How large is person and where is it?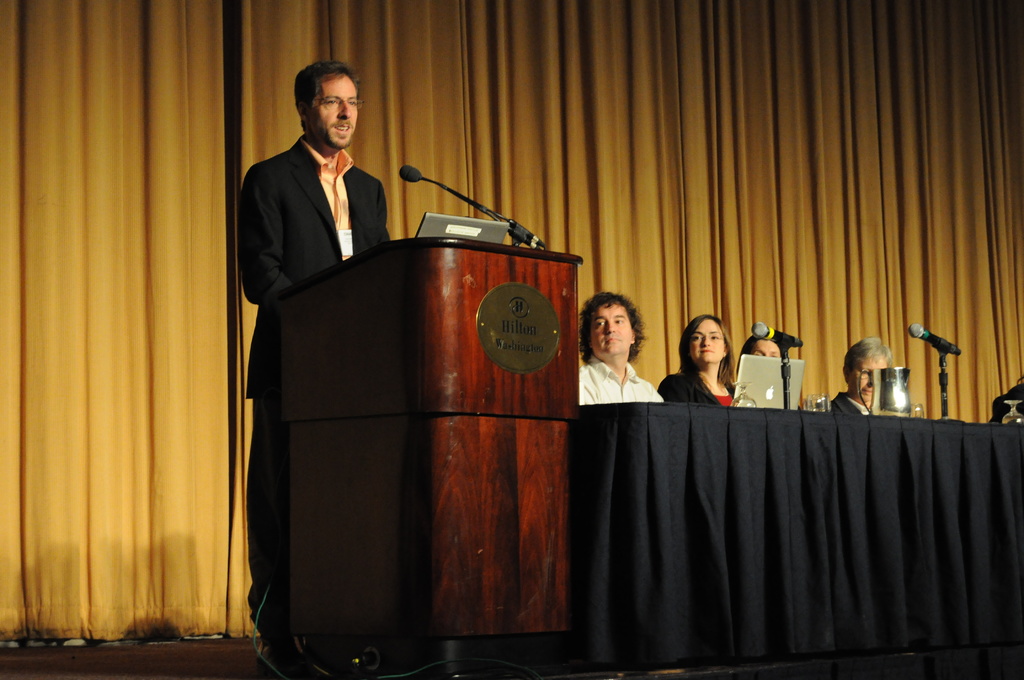
Bounding box: left=235, top=41, right=415, bottom=552.
